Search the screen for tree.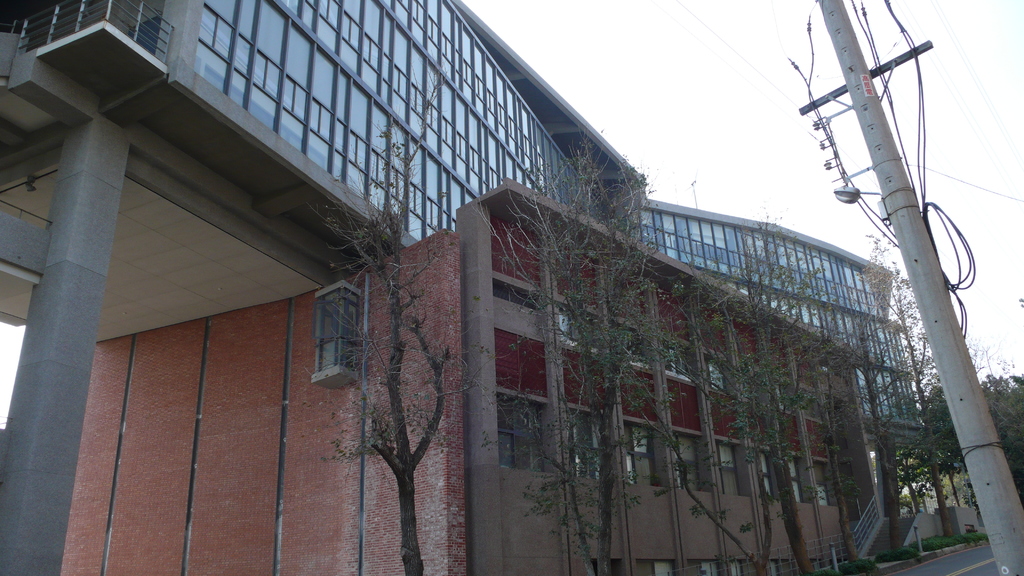
Found at x1=640 y1=284 x2=769 y2=575.
